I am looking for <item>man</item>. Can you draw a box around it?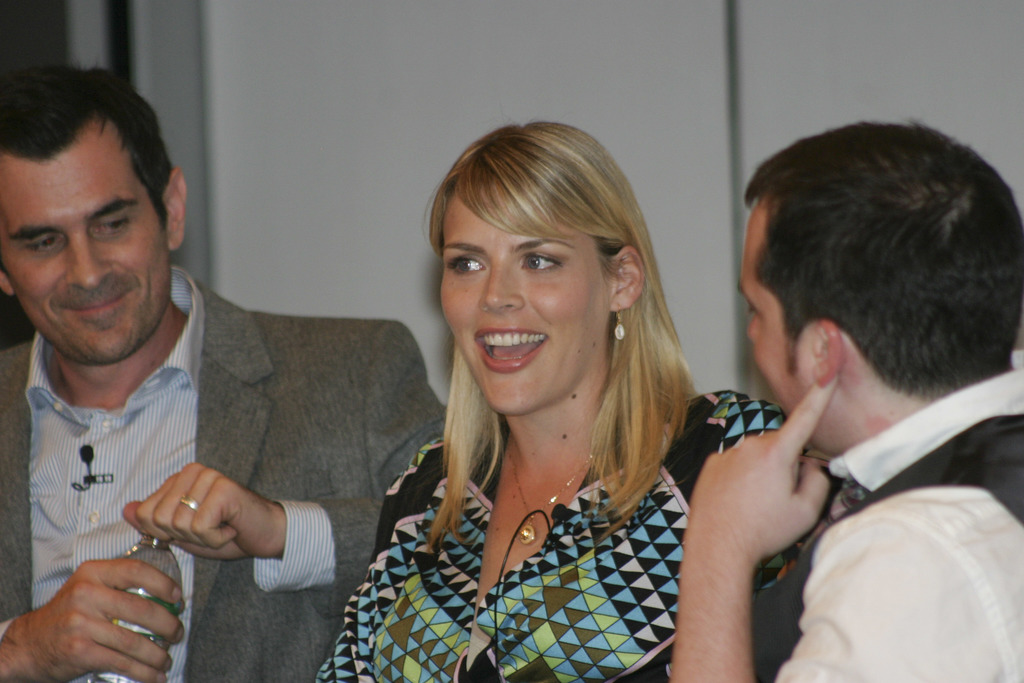
Sure, the bounding box is box=[0, 95, 390, 669].
